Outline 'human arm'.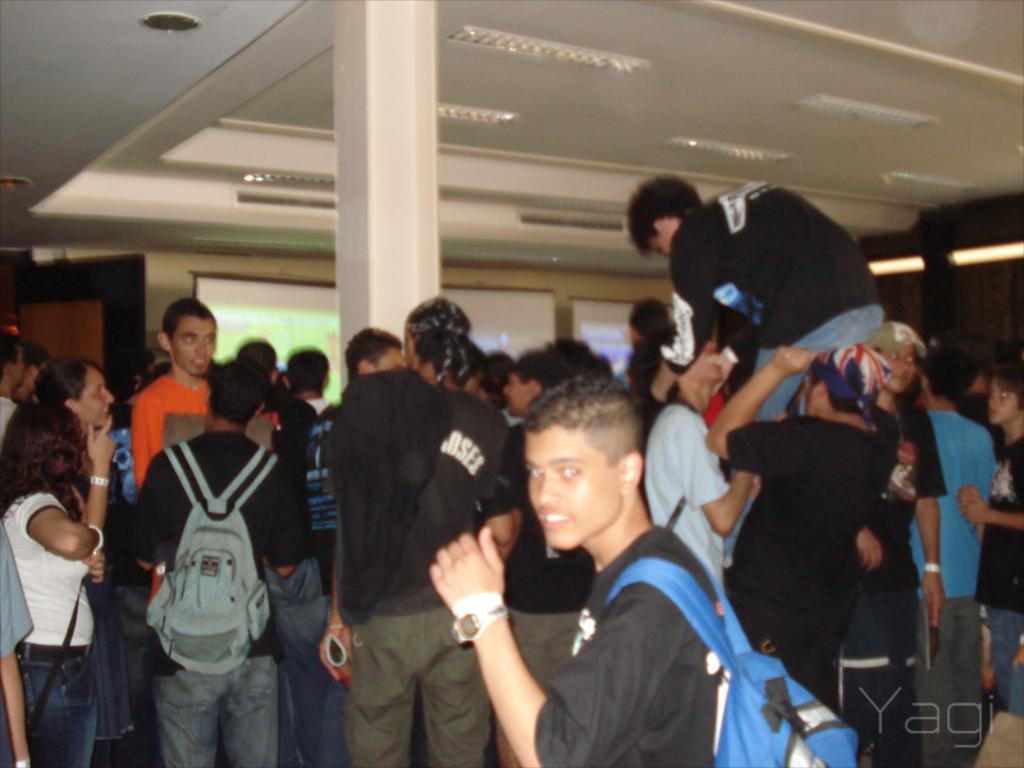
Outline: region(420, 518, 681, 767).
